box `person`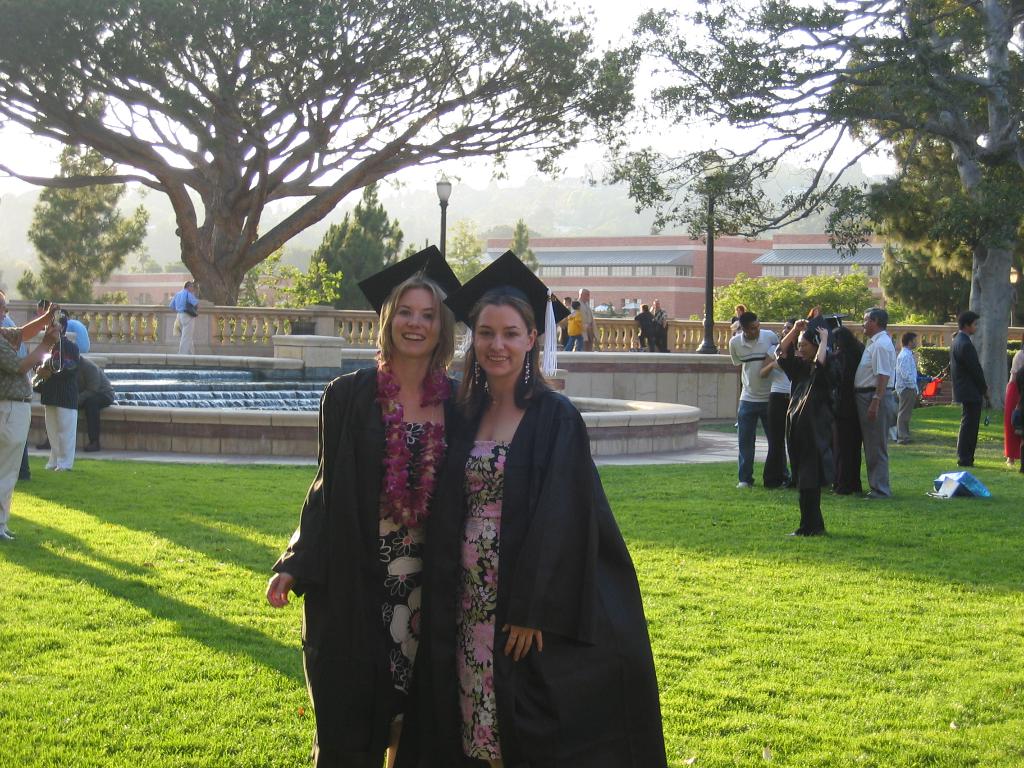
[x1=27, y1=308, x2=79, y2=474]
